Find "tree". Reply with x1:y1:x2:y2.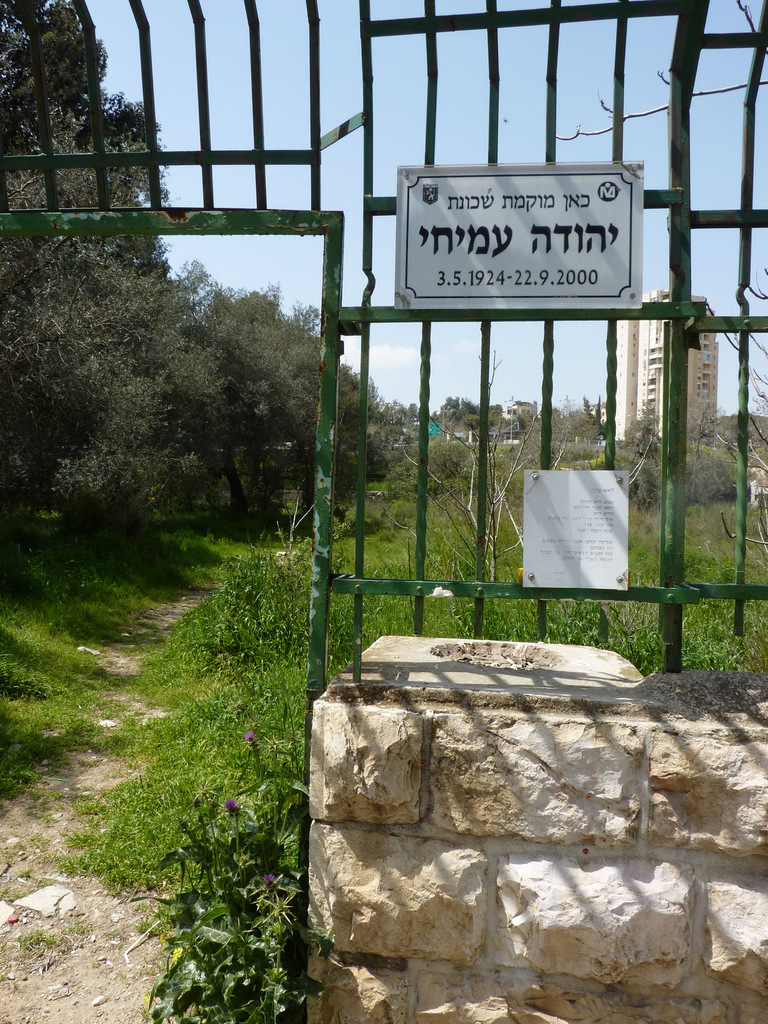
10:181:351:541.
